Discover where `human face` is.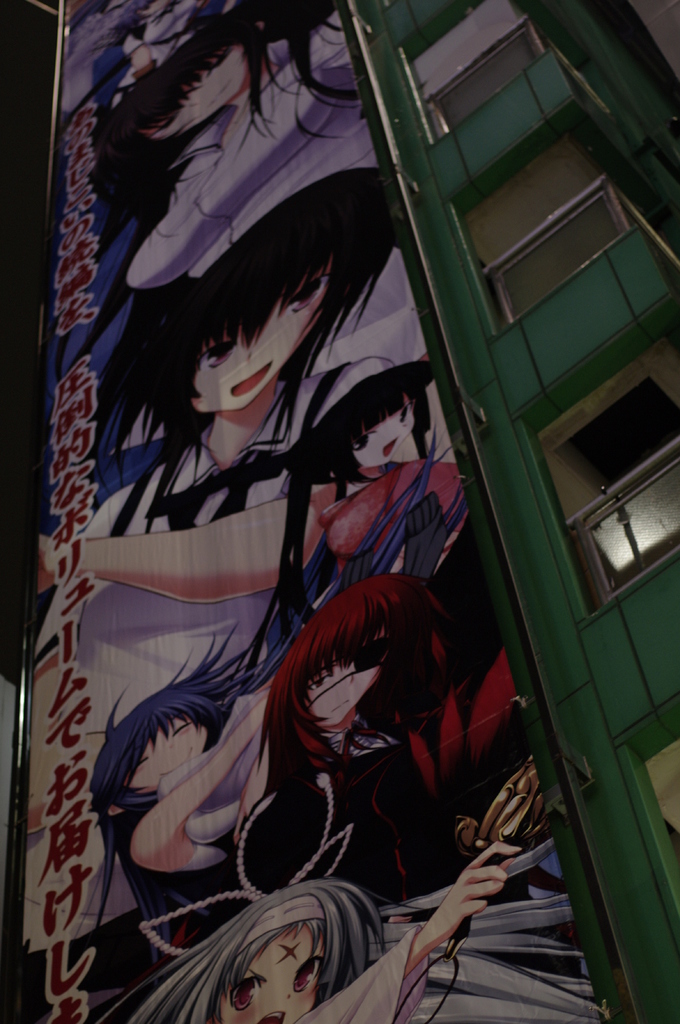
Discovered at bbox(126, 714, 203, 786).
